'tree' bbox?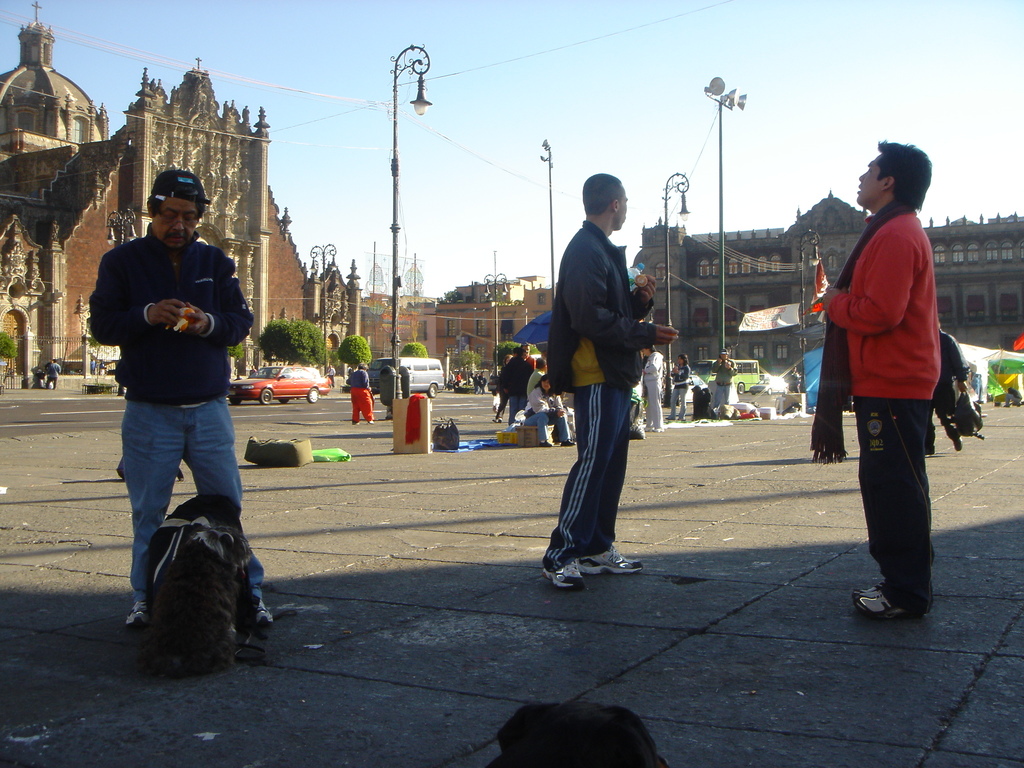
pyautogui.locateOnScreen(396, 340, 428, 358)
